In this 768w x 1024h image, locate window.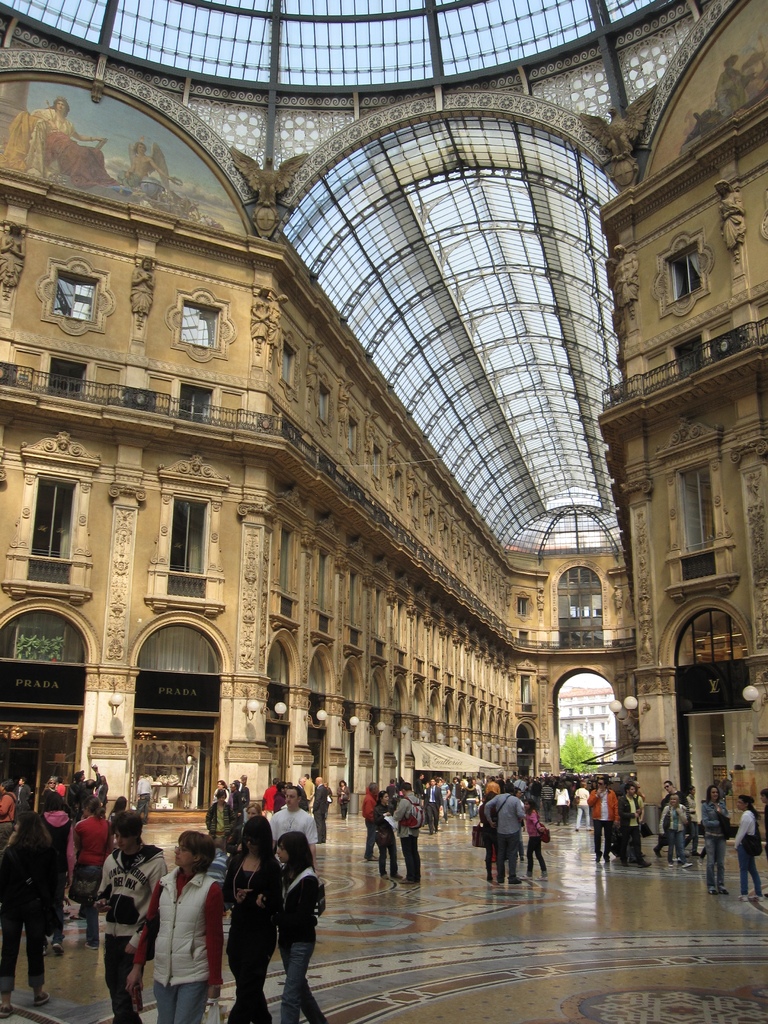
Bounding box: [48, 273, 95, 317].
